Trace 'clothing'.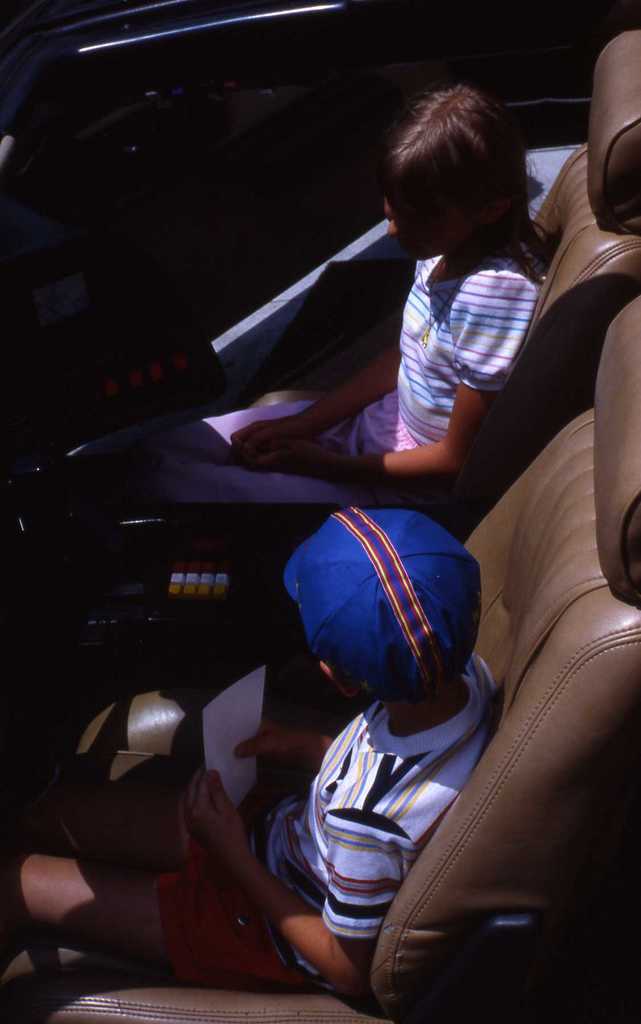
Traced to (left=136, top=221, right=558, bottom=519).
